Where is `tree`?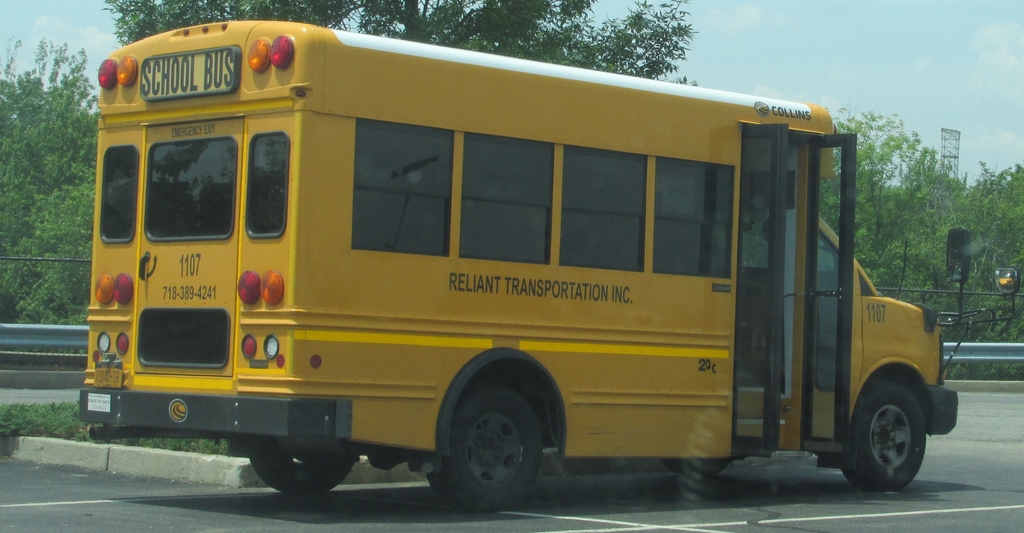
(0,30,97,319).
